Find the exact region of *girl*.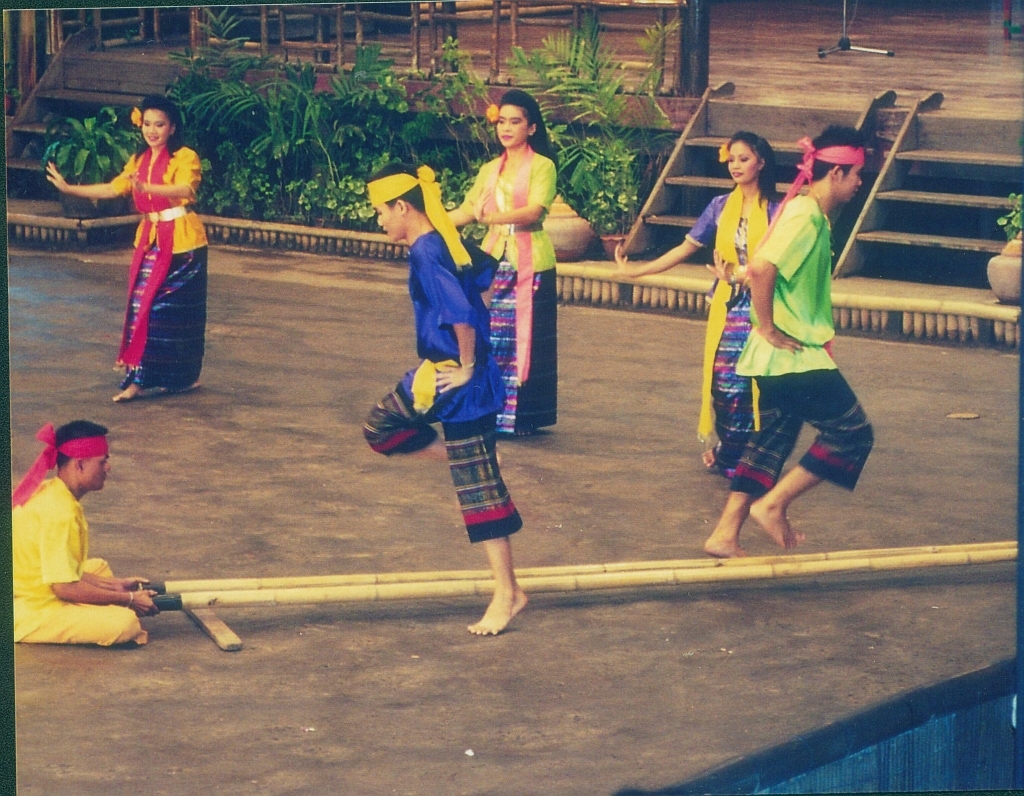
Exact region: locate(71, 83, 222, 423).
